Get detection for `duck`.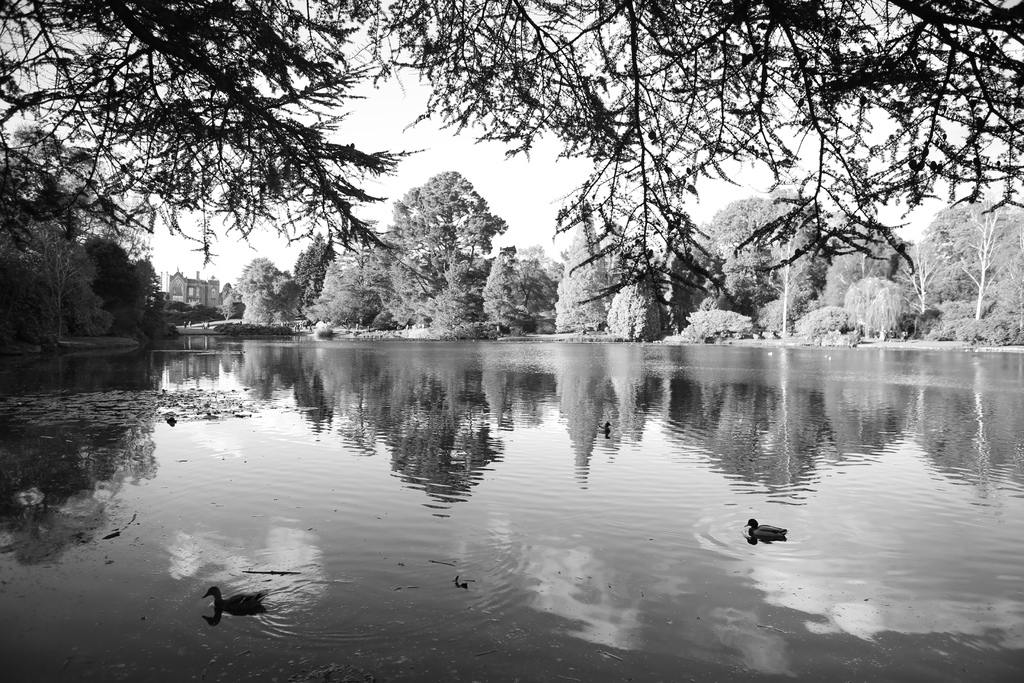
Detection: box(740, 518, 788, 545).
